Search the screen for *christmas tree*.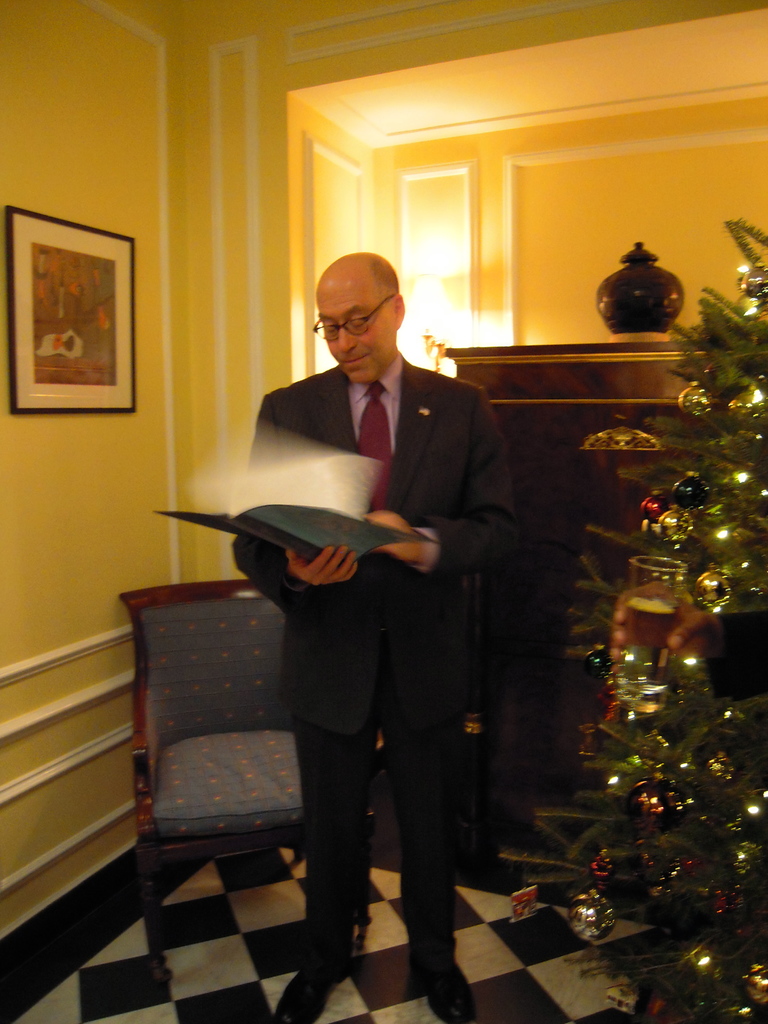
Found at <box>513,220,767,1023</box>.
